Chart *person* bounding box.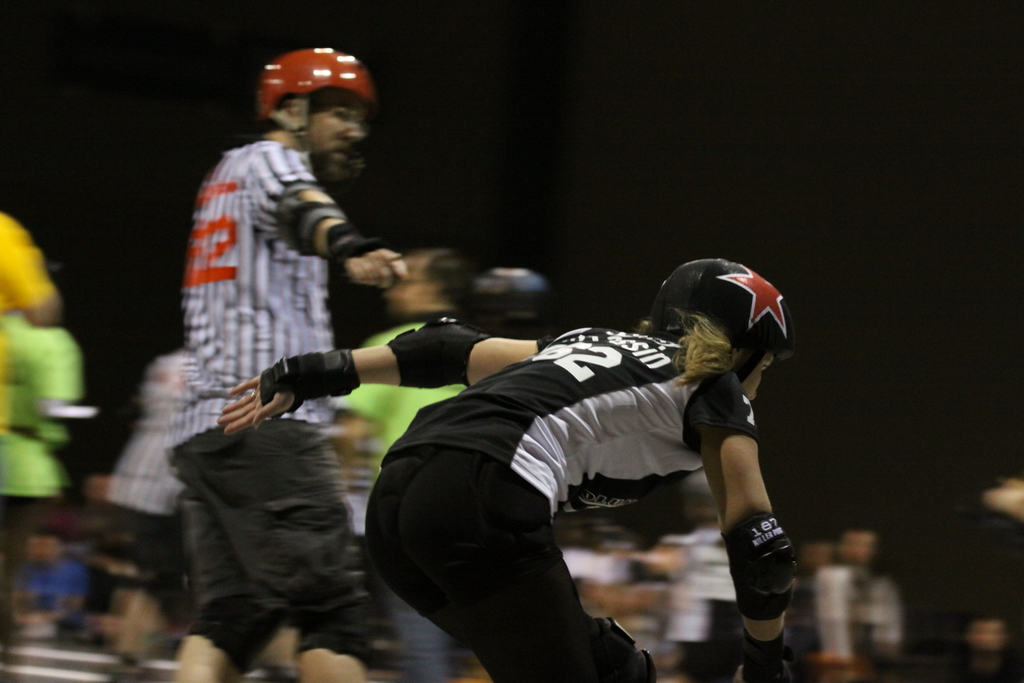
Charted: (223, 252, 797, 682).
